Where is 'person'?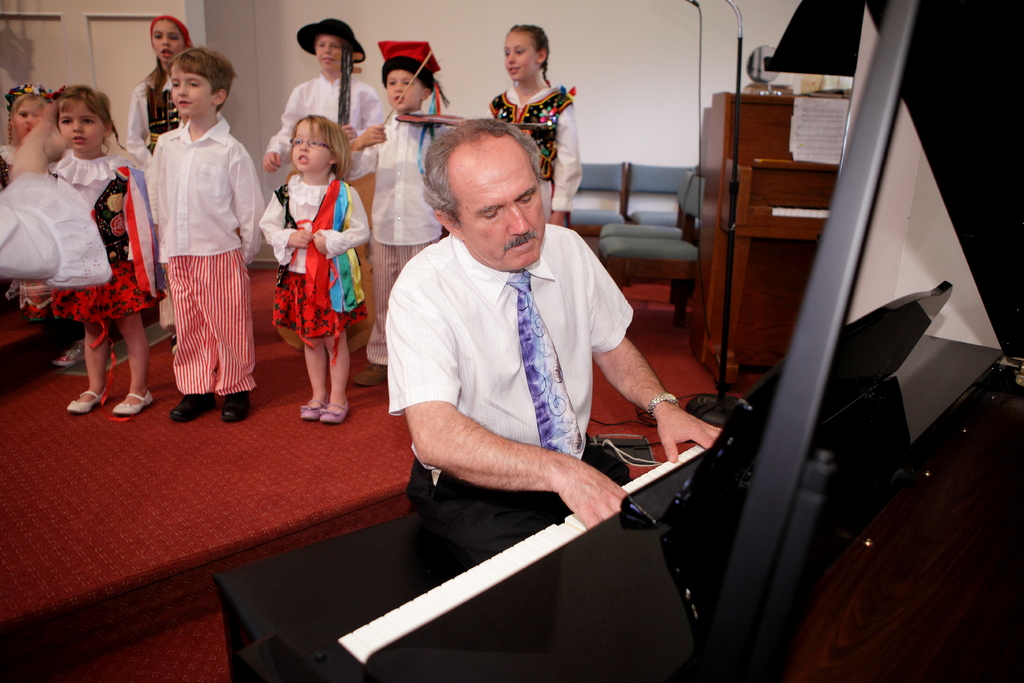
<region>260, 15, 376, 219</region>.
